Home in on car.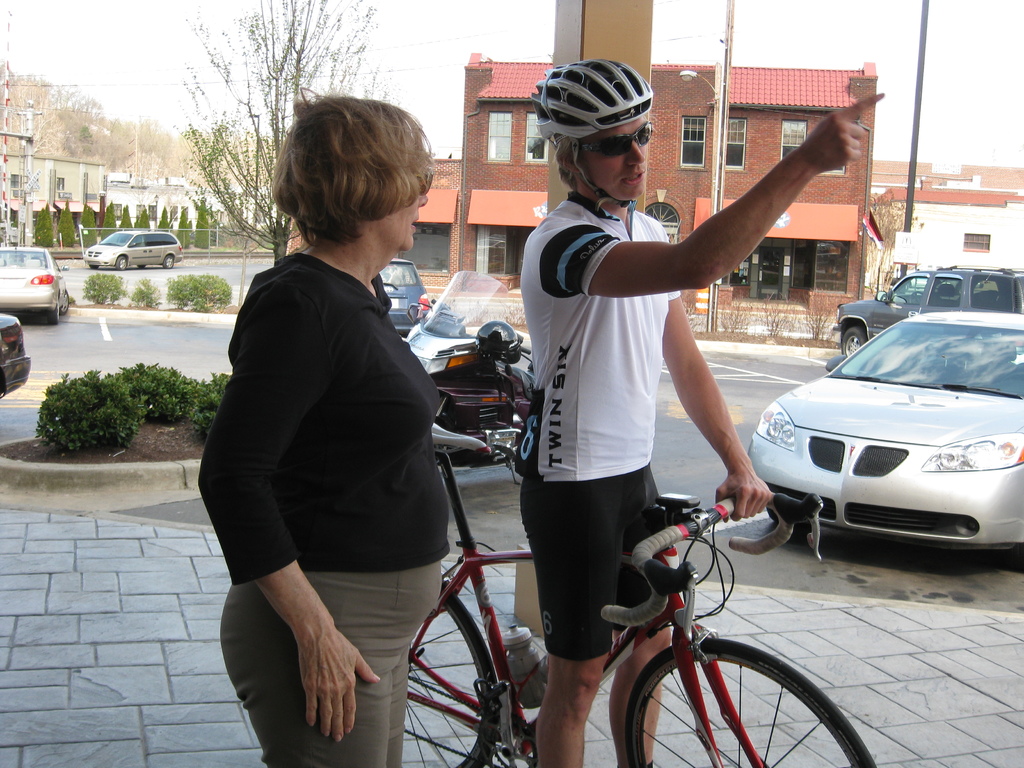
Homed in at 379/259/433/336.
